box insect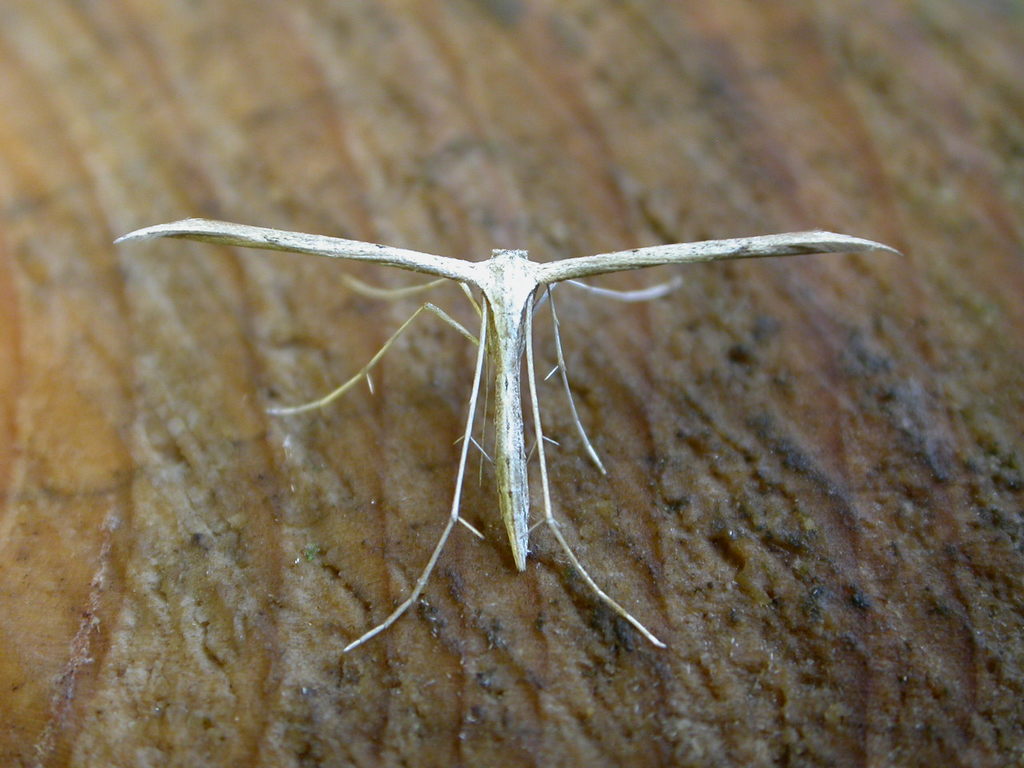
l=113, t=217, r=906, b=652
